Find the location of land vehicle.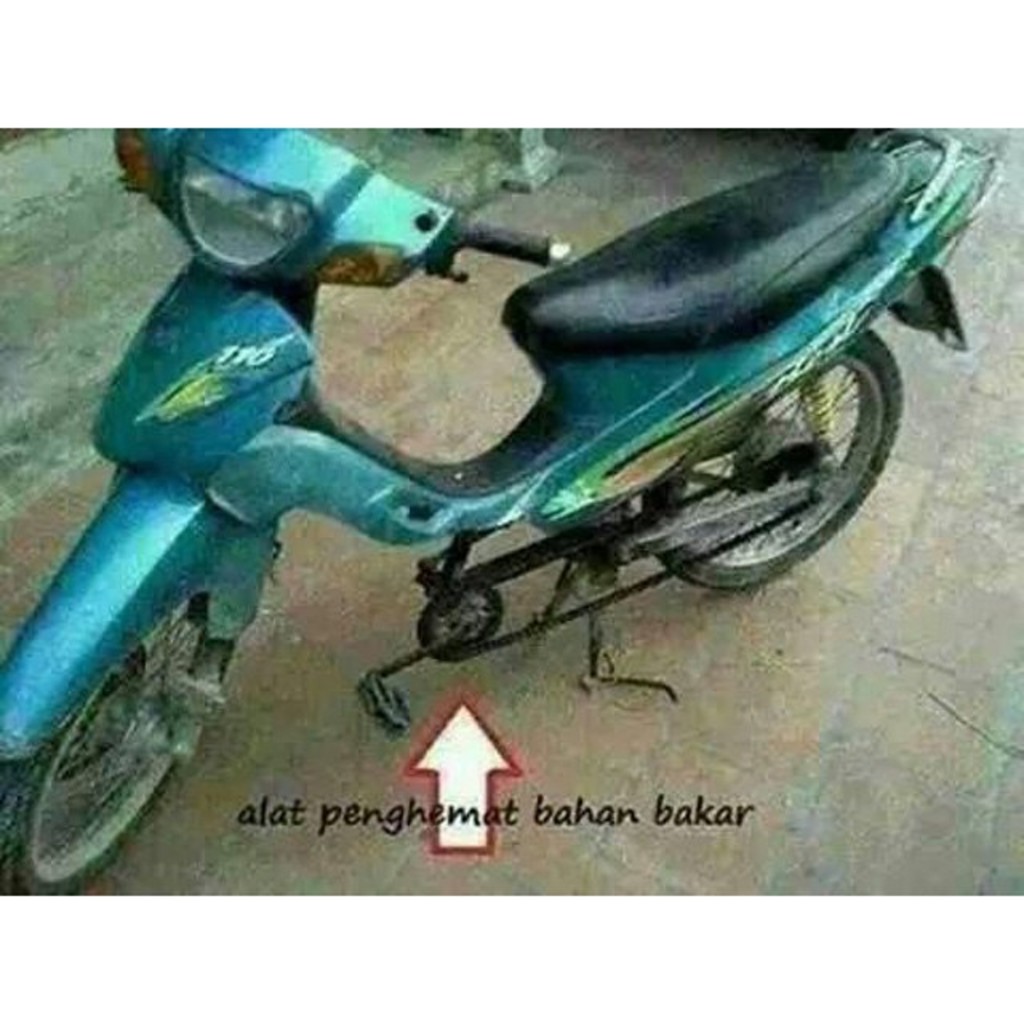
Location: [0,93,1011,835].
